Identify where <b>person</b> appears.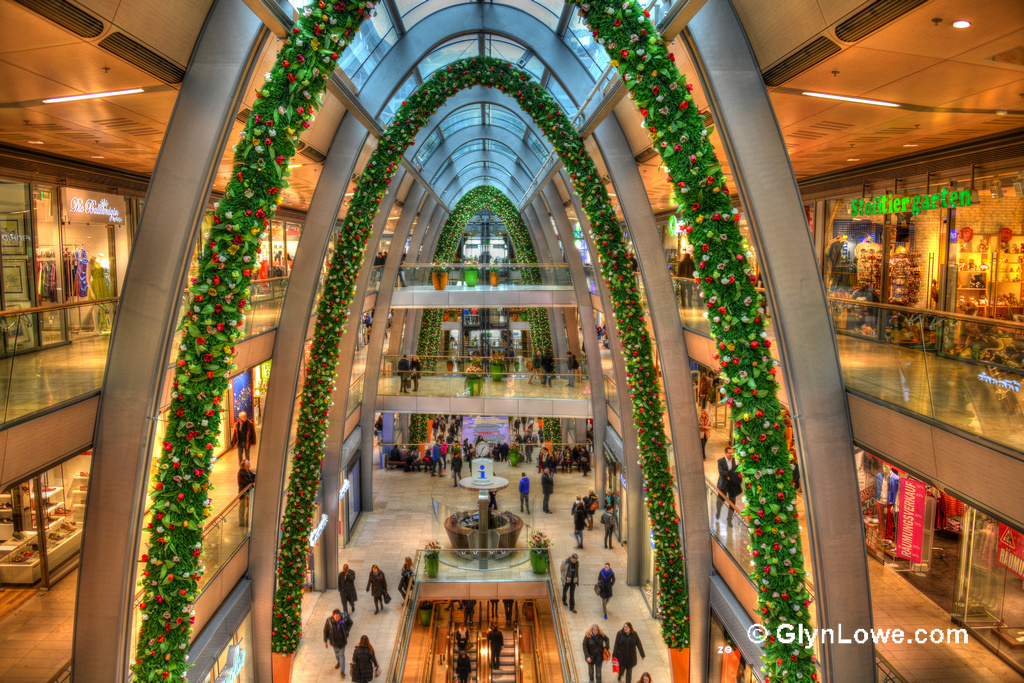
Appears at detection(369, 566, 392, 610).
